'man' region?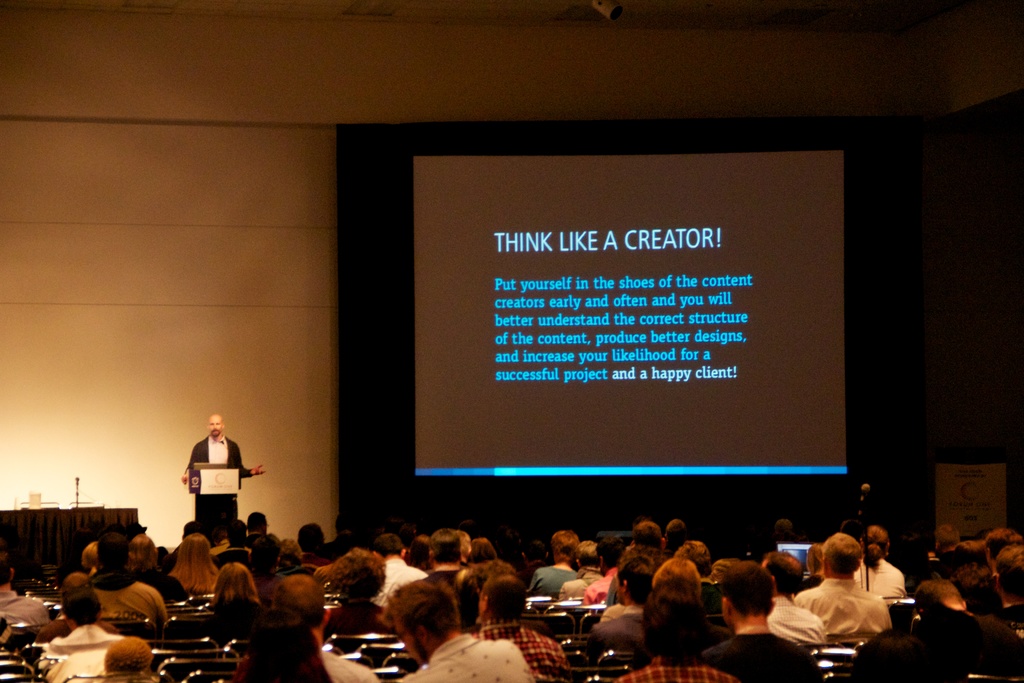
[767,553,829,643]
